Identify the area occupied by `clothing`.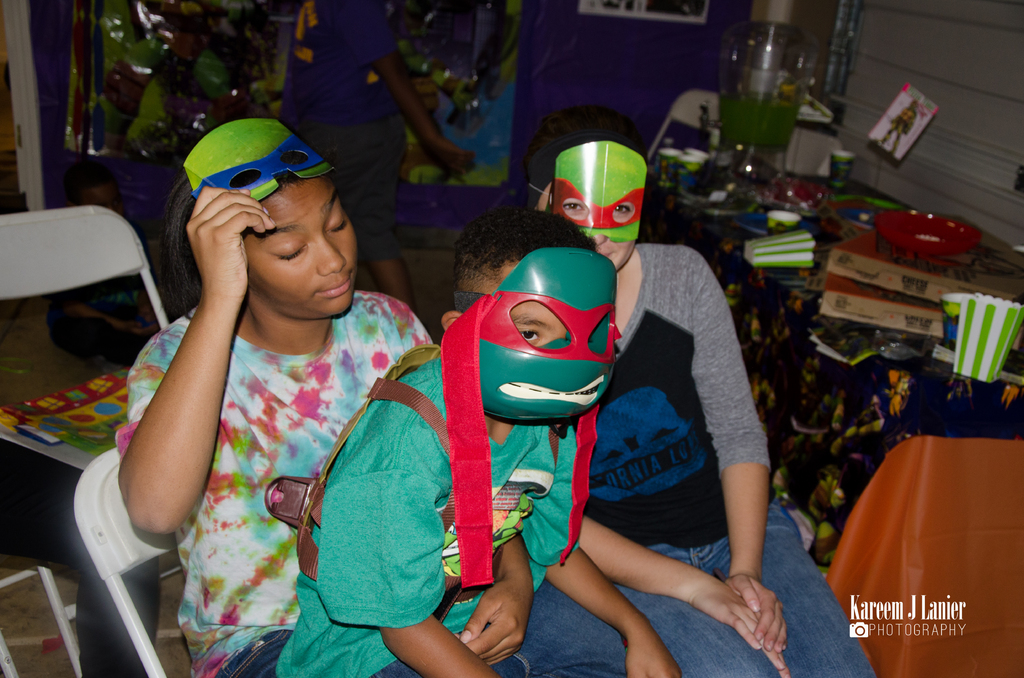
Area: box(137, 221, 403, 663).
